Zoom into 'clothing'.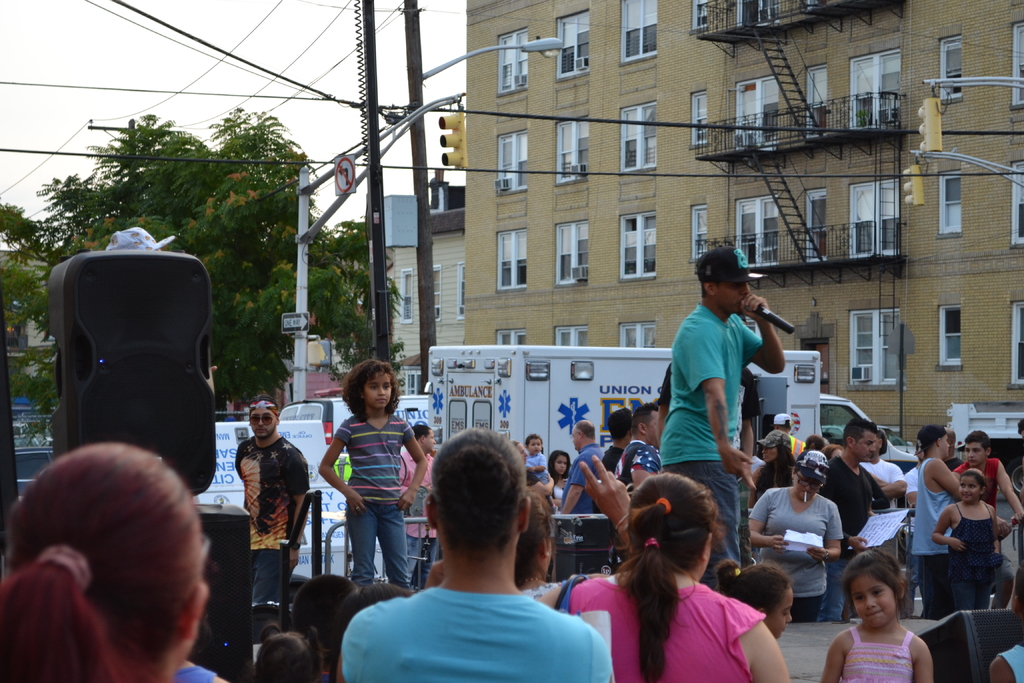
Zoom target: (x1=942, y1=502, x2=998, y2=620).
